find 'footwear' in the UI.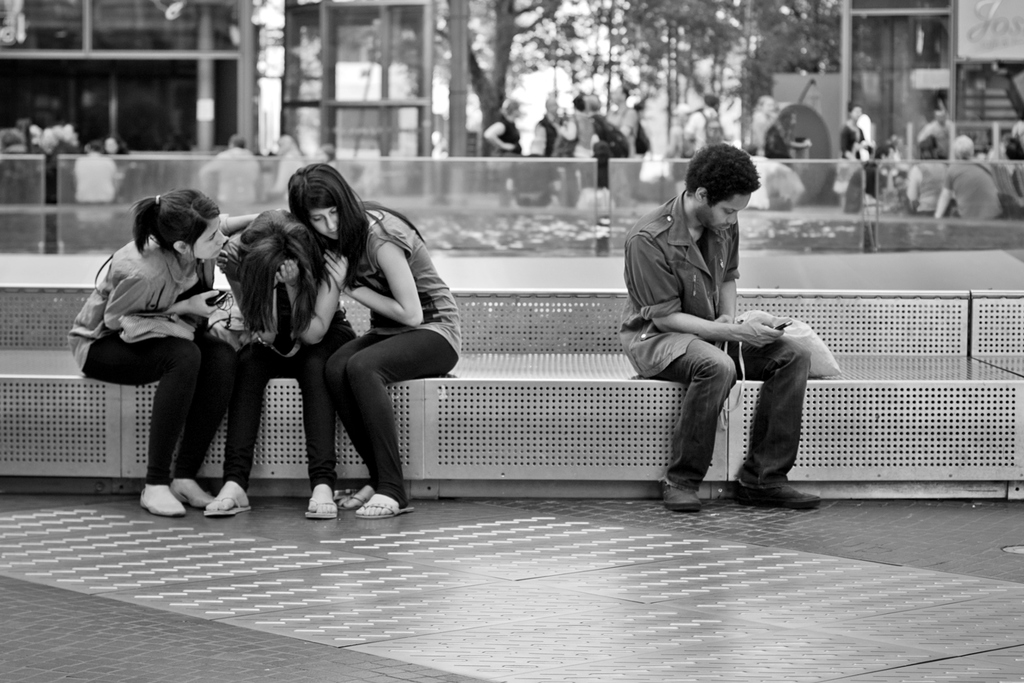
UI element at left=336, top=494, right=365, bottom=509.
